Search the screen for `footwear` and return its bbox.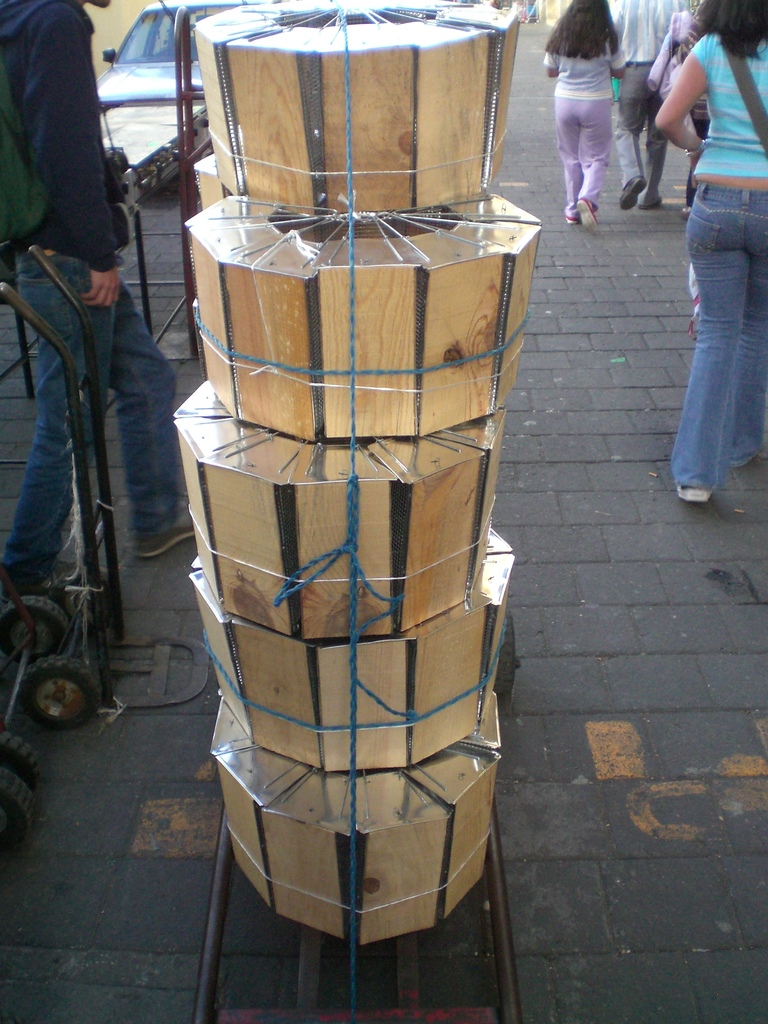
Found: left=618, top=173, right=649, bottom=214.
